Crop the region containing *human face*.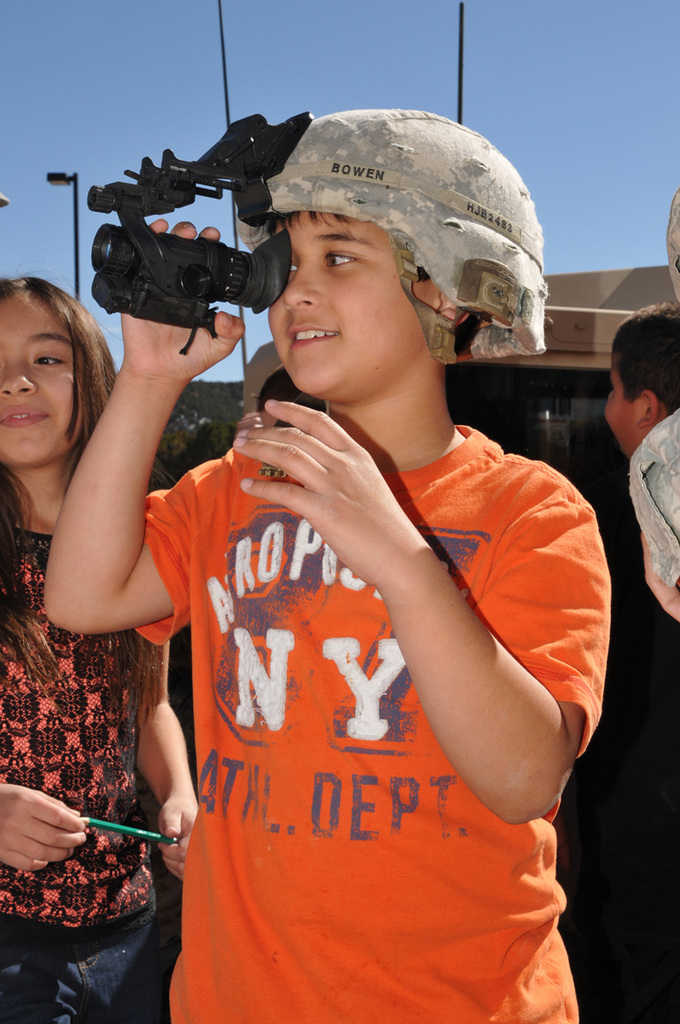
Crop region: <box>264,214,425,392</box>.
